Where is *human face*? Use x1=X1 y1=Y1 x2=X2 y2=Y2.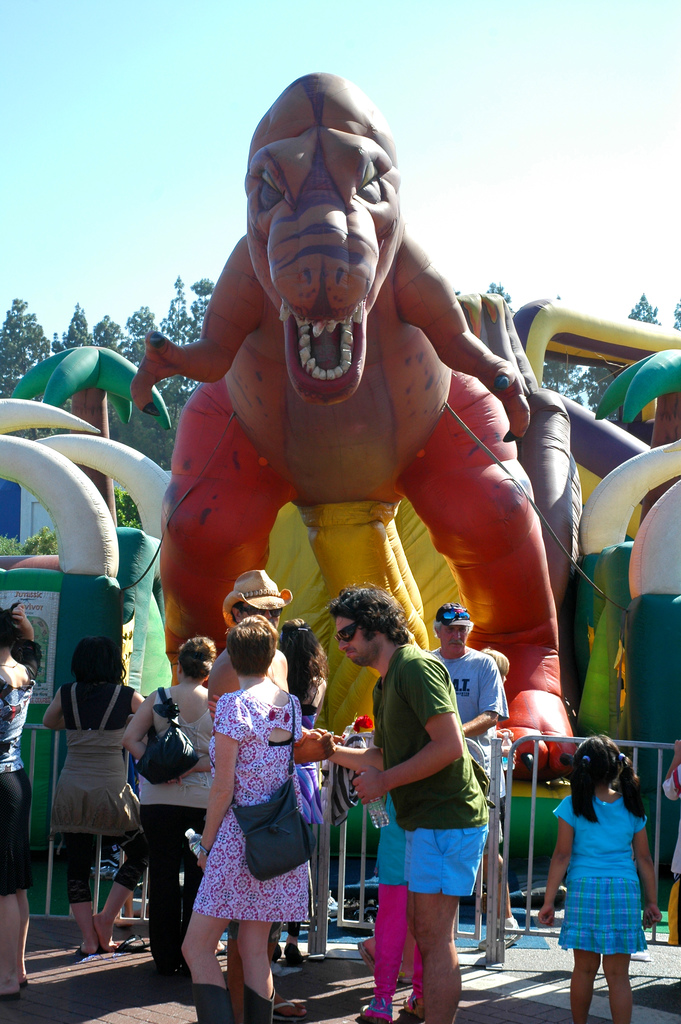
x1=340 y1=621 x2=372 y2=670.
